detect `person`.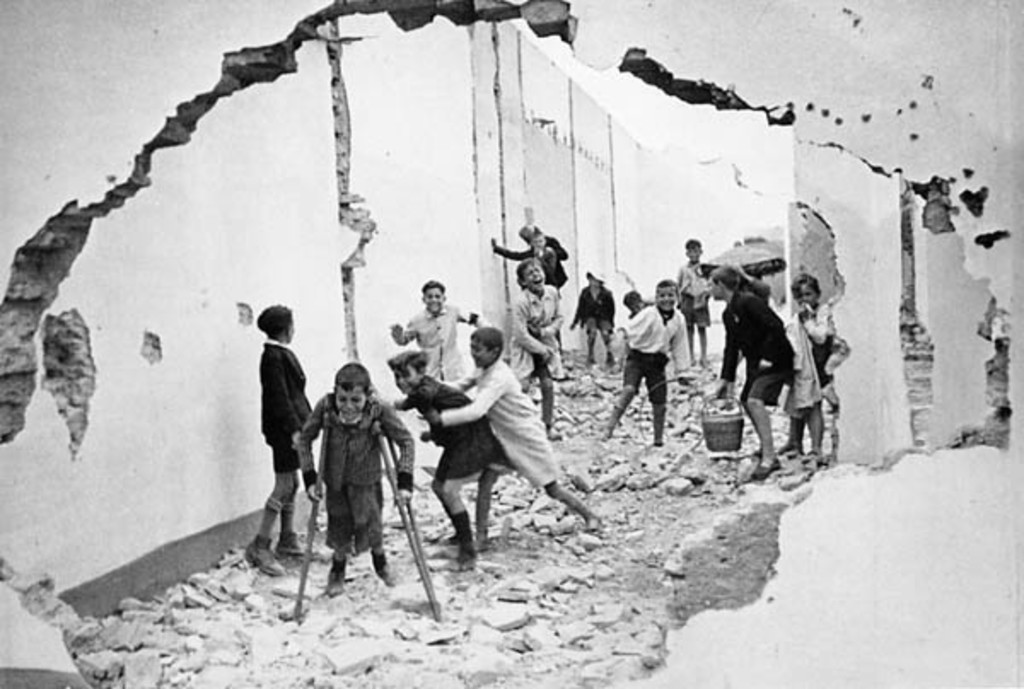
Detected at select_region(701, 259, 794, 474).
